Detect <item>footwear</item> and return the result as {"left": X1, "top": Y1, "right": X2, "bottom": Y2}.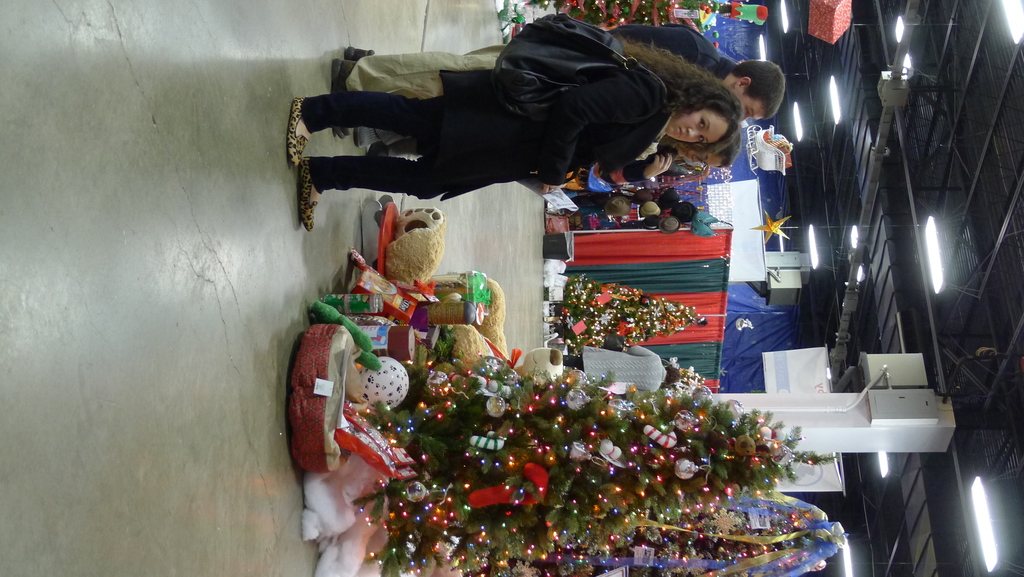
{"left": 288, "top": 96, "right": 310, "bottom": 167}.
